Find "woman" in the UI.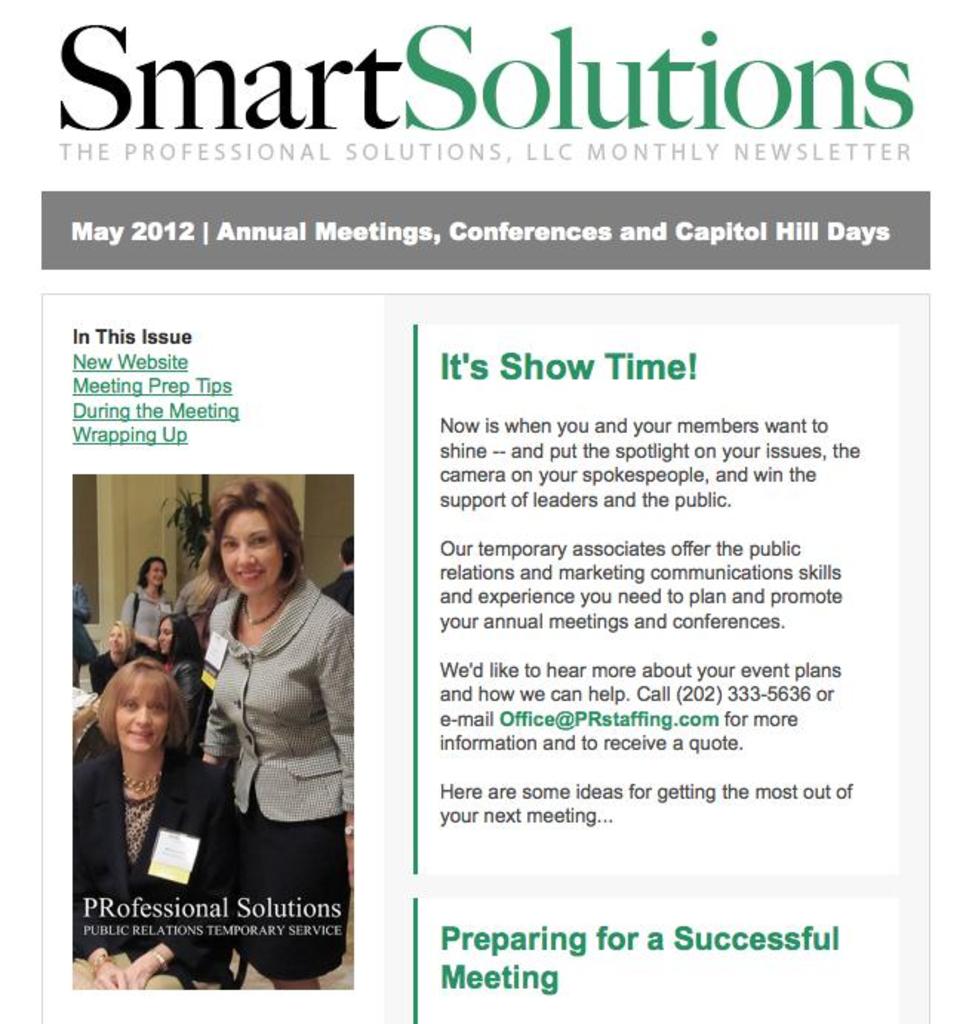
UI element at <bbox>141, 446, 353, 969</bbox>.
